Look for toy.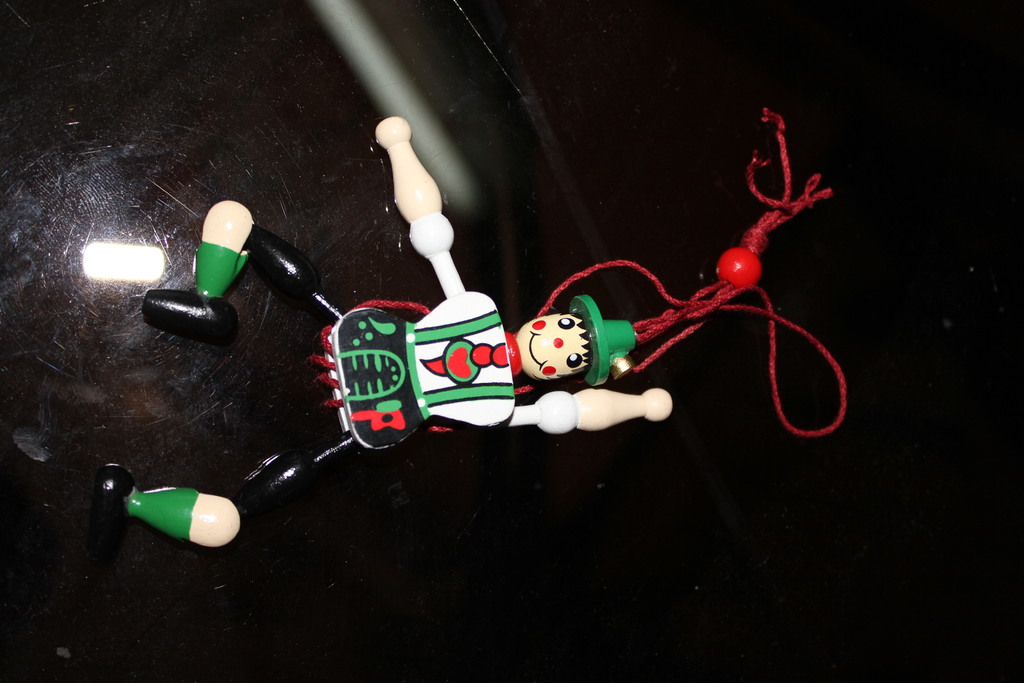
Found: <bbox>92, 112, 851, 555</bbox>.
